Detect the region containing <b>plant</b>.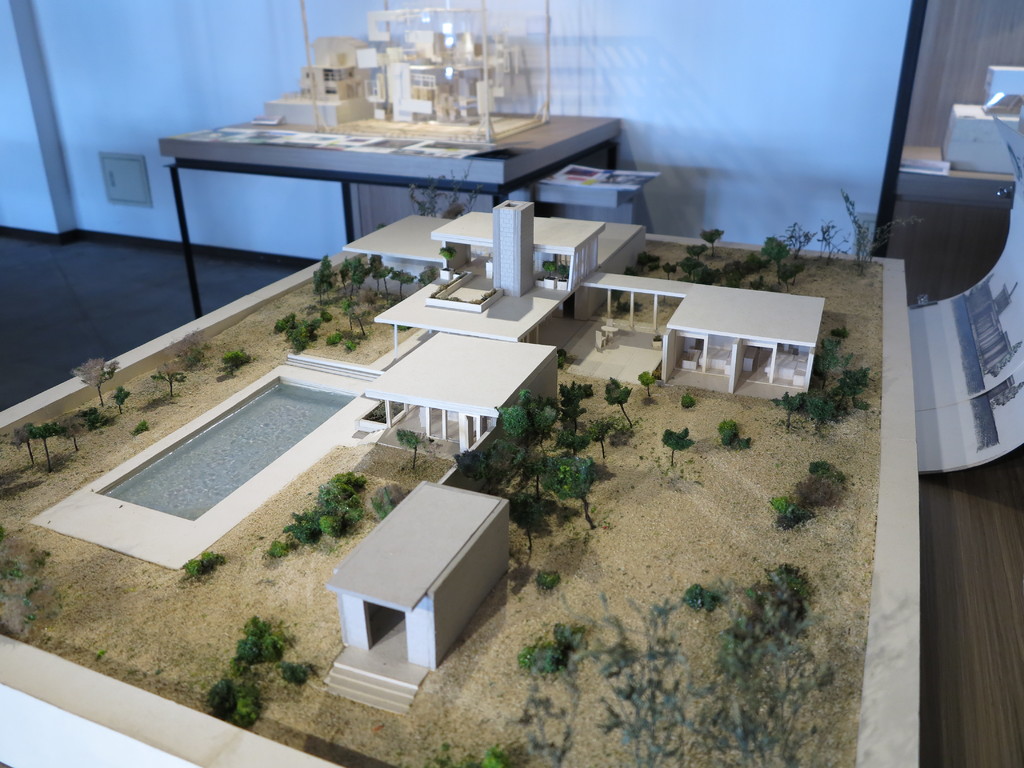
crop(845, 364, 870, 392).
